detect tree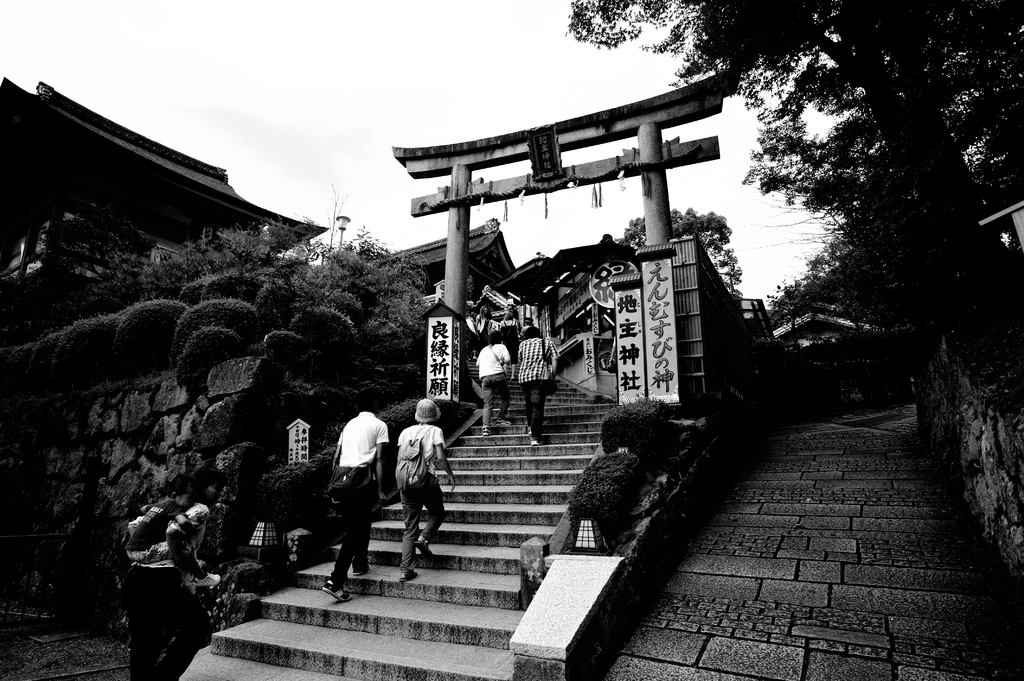
Rect(755, 207, 914, 340)
